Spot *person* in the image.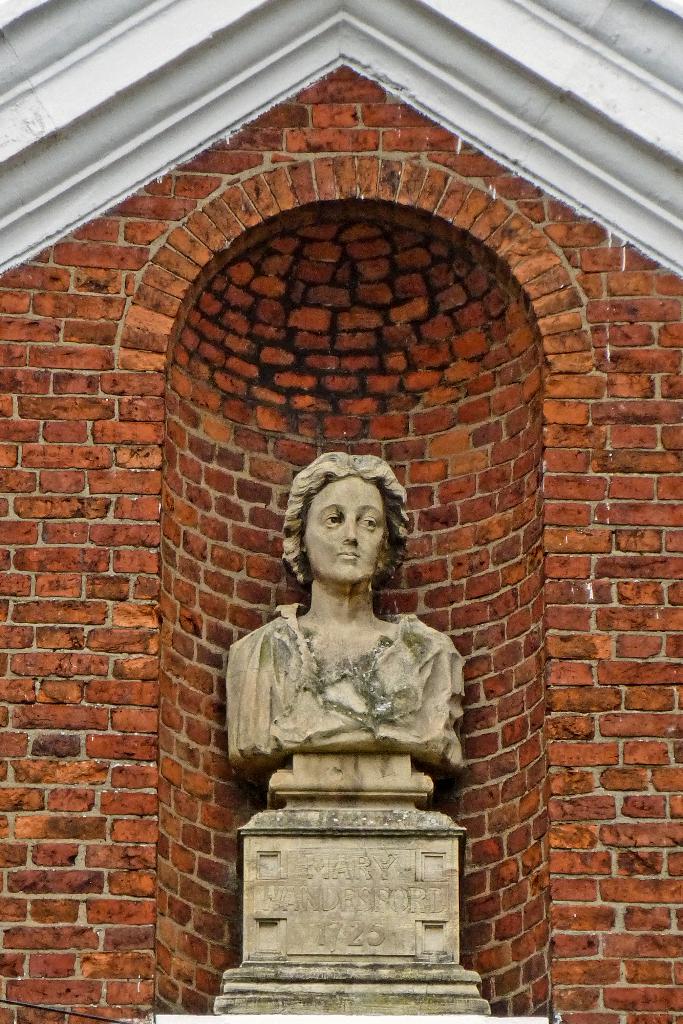
*person* found at [x1=215, y1=445, x2=478, y2=851].
